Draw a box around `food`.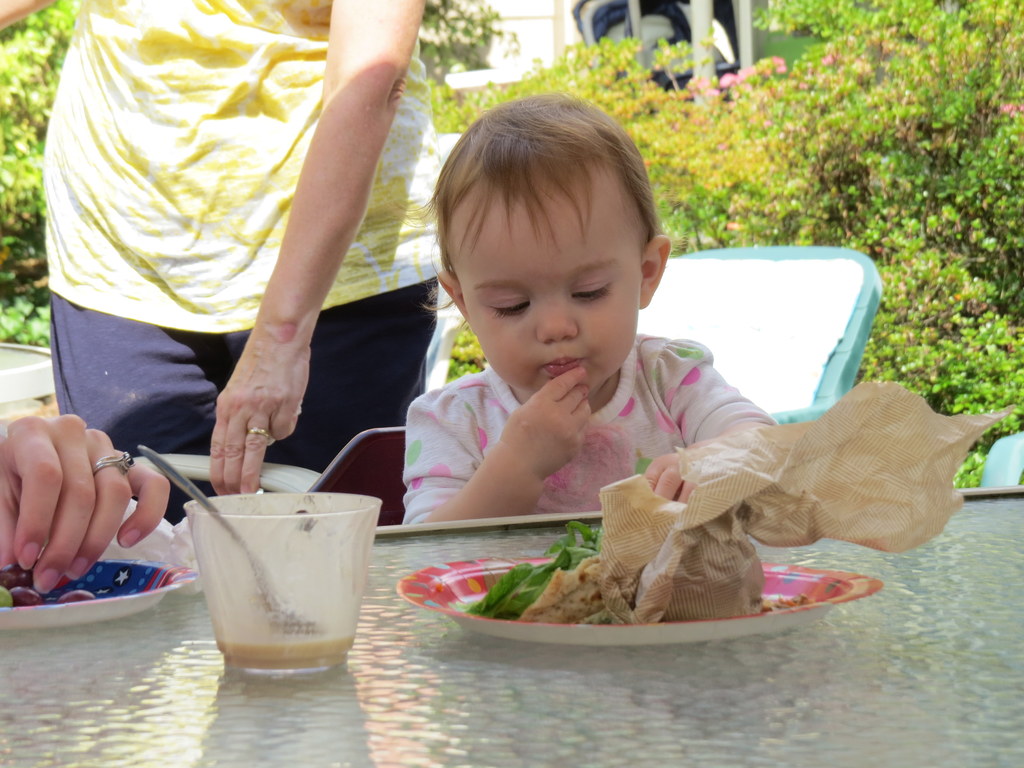
detection(0, 561, 100, 605).
